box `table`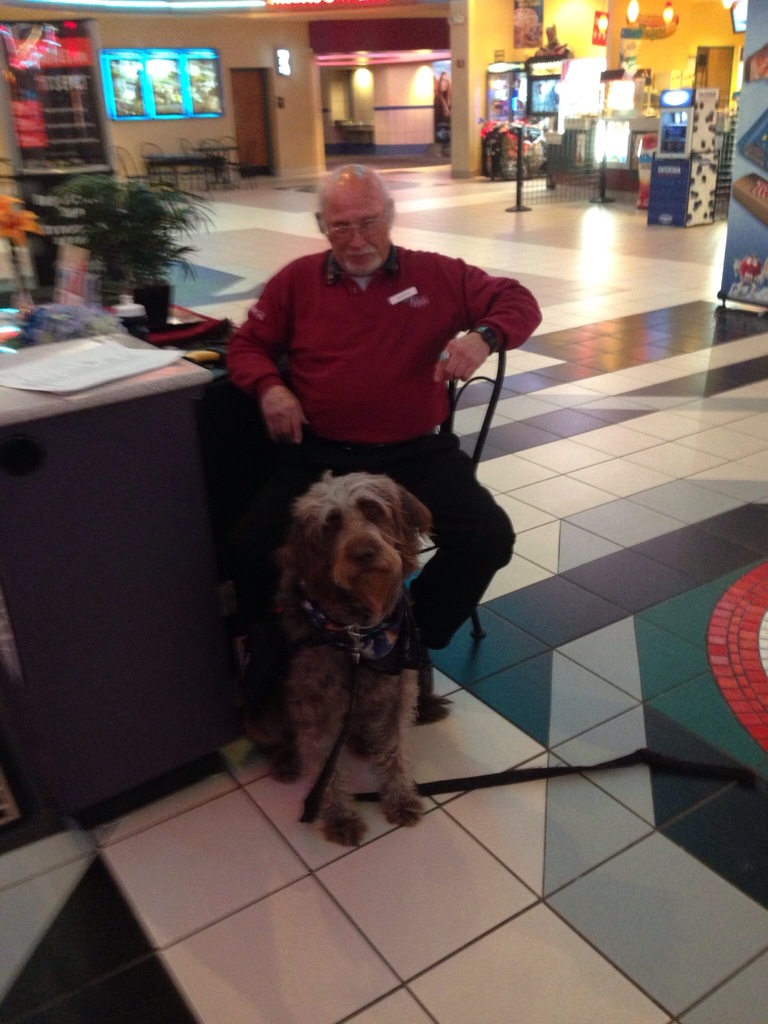
locate(0, 301, 254, 831)
